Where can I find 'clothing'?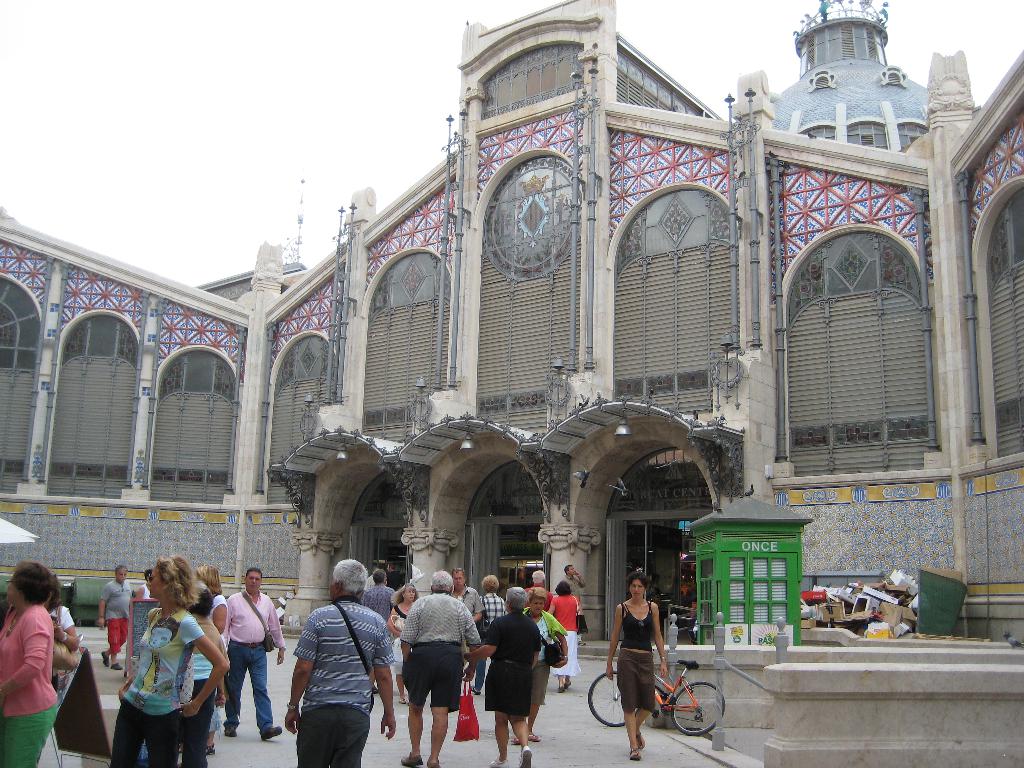
You can find it at crop(227, 588, 278, 721).
